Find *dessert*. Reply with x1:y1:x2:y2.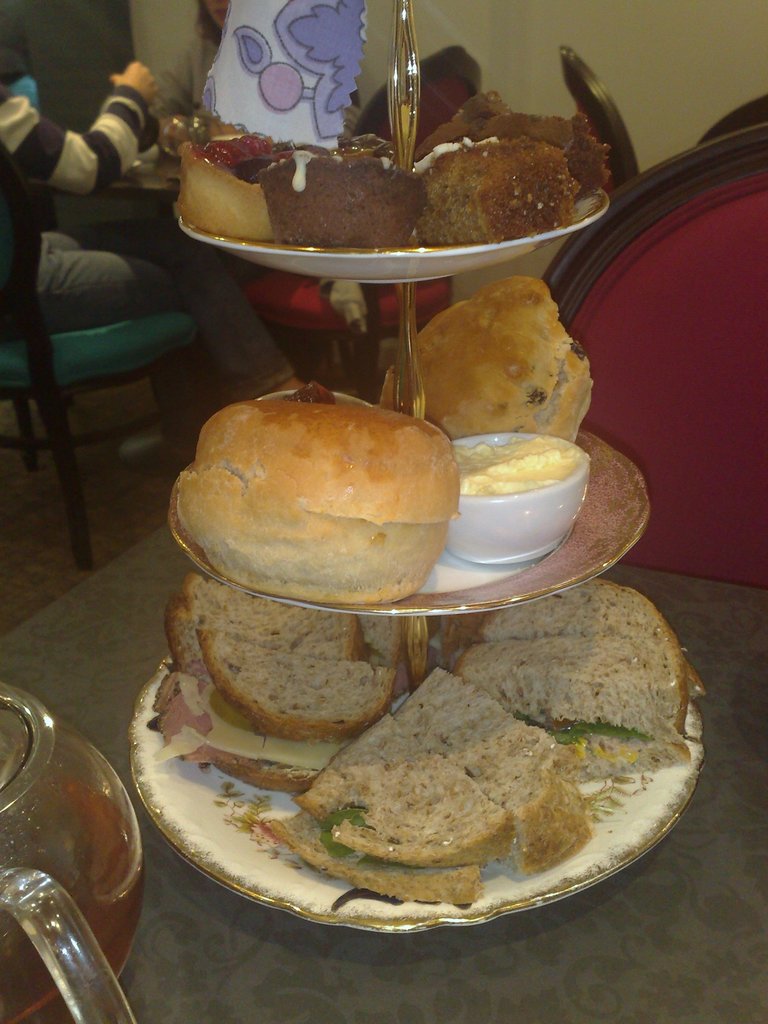
150:671:282:784.
